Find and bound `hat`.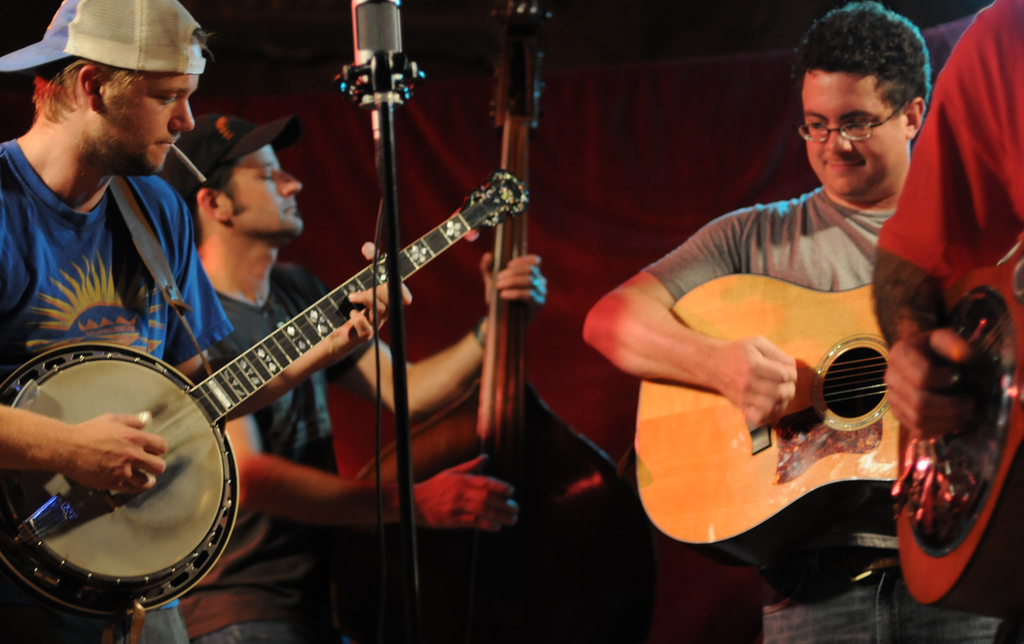
Bound: {"left": 0, "top": 0, "right": 207, "bottom": 74}.
